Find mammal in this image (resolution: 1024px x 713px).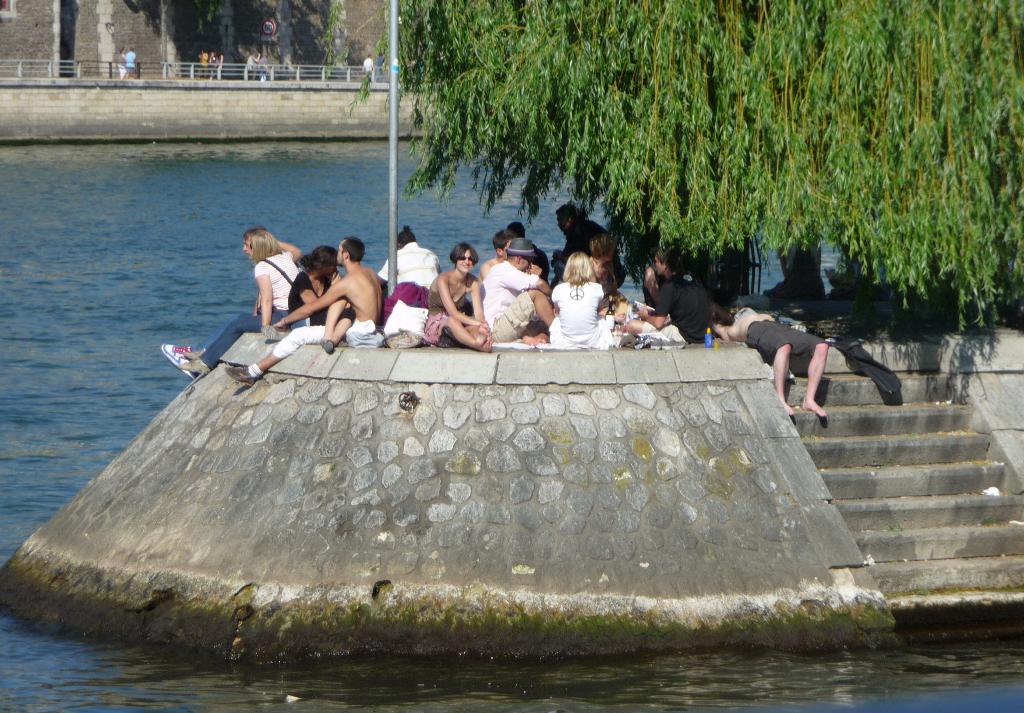
select_region(509, 220, 547, 257).
